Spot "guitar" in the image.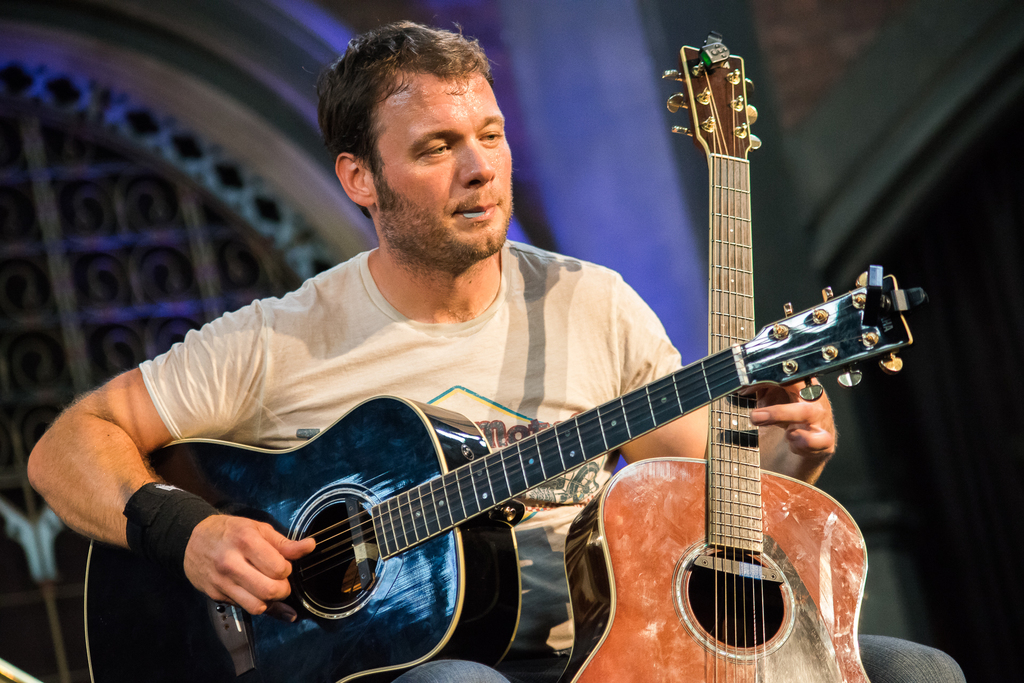
"guitar" found at crop(556, 37, 876, 682).
